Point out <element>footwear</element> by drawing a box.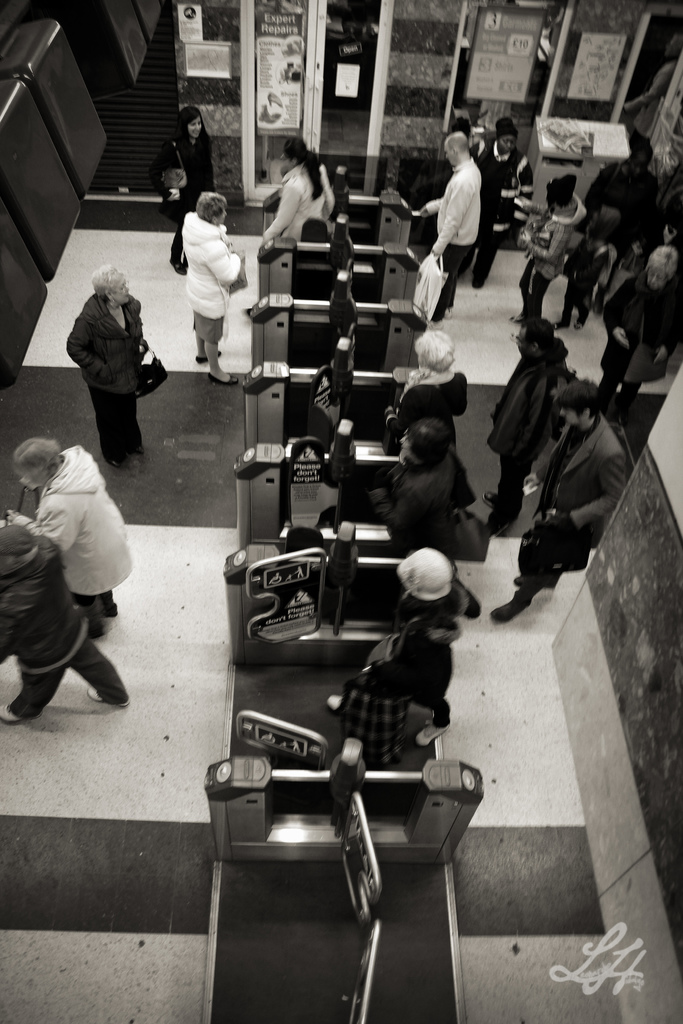
box=[416, 723, 449, 744].
